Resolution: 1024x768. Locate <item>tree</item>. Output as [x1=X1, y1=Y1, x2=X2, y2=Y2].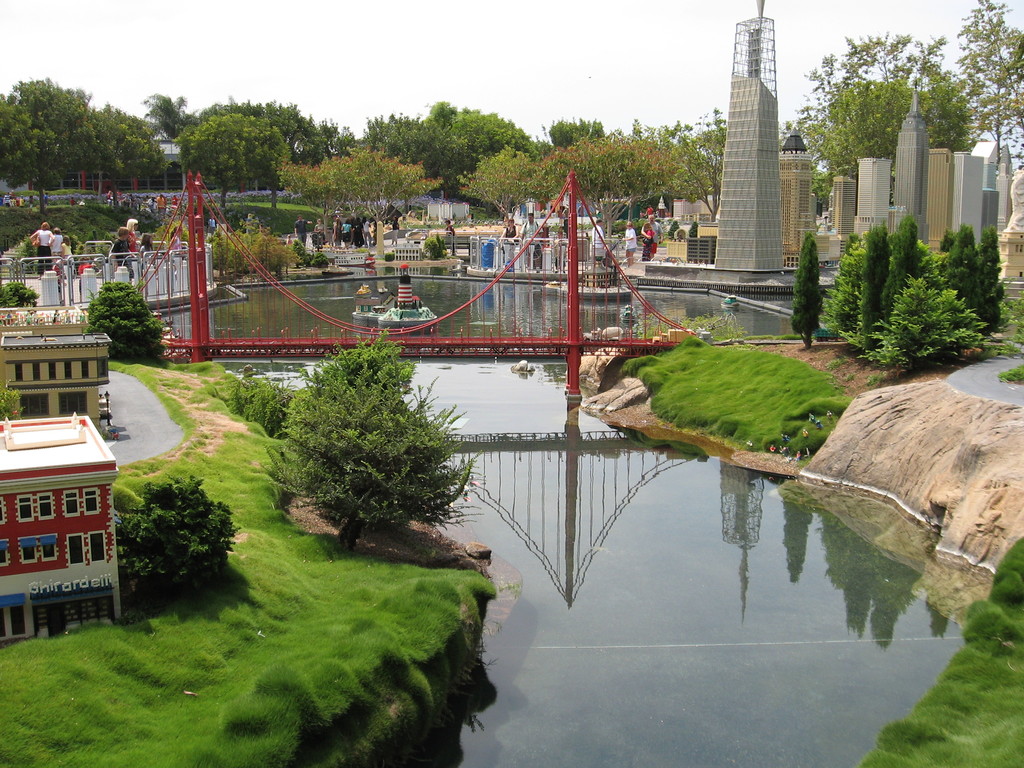
[x1=0, y1=277, x2=63, y2=303].
